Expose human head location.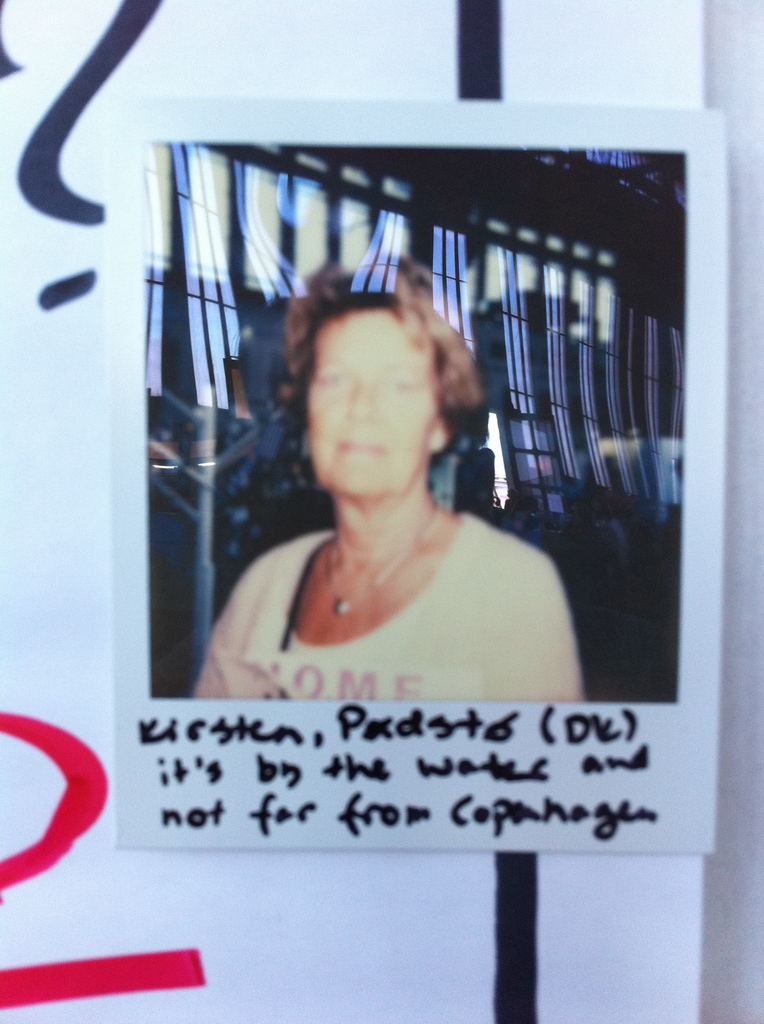
Exposed at 285,281,483,490.
